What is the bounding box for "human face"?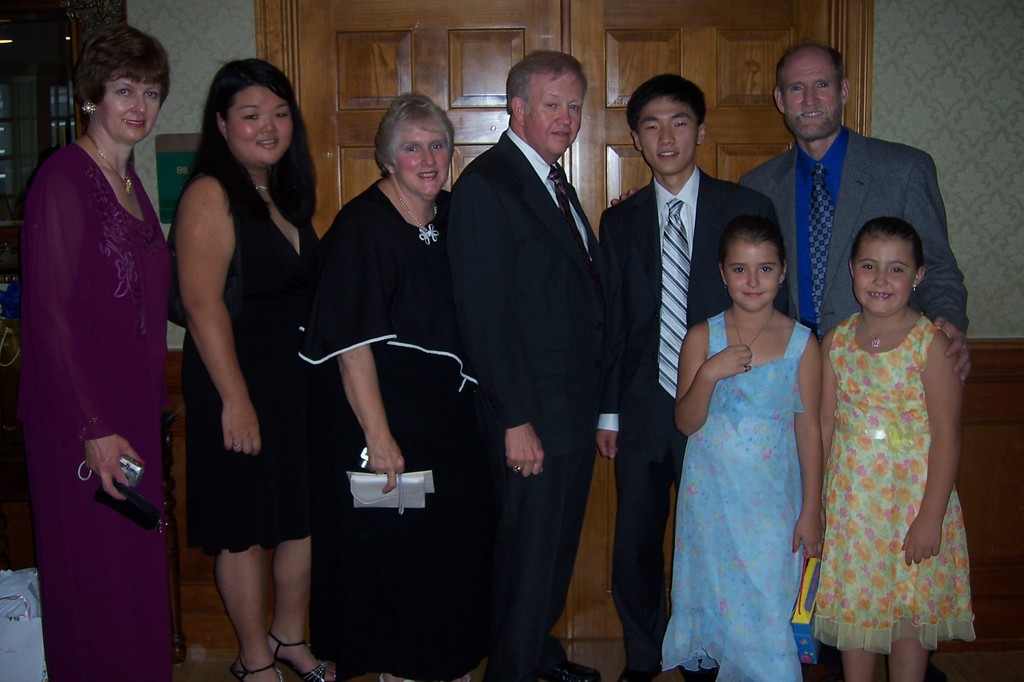
635 93 698 171.
